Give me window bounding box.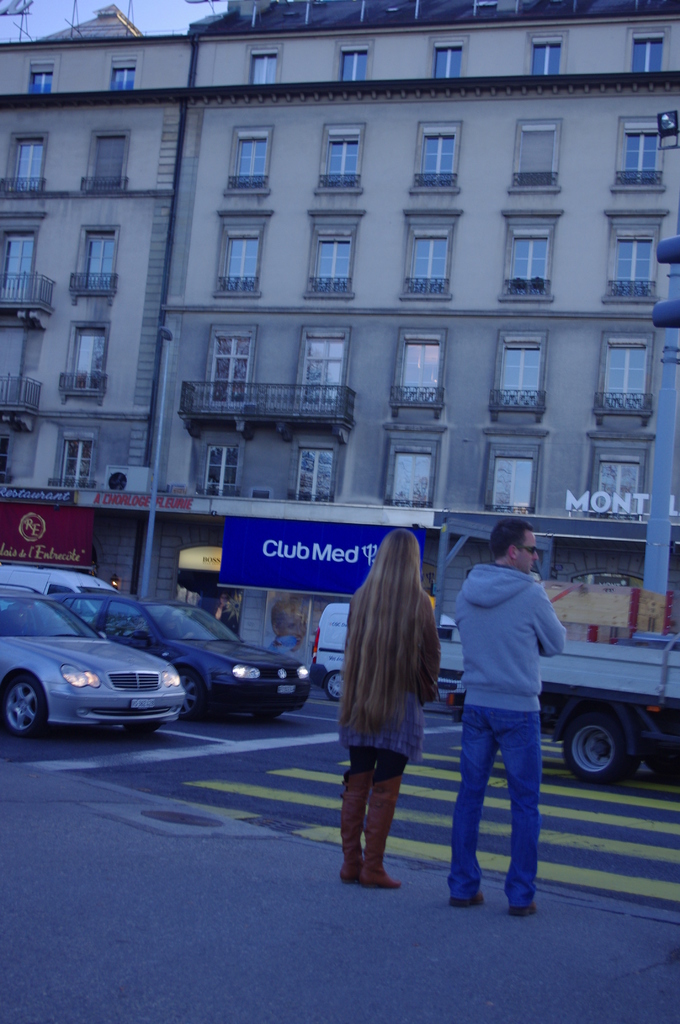
(304, 324, 341, 424).
